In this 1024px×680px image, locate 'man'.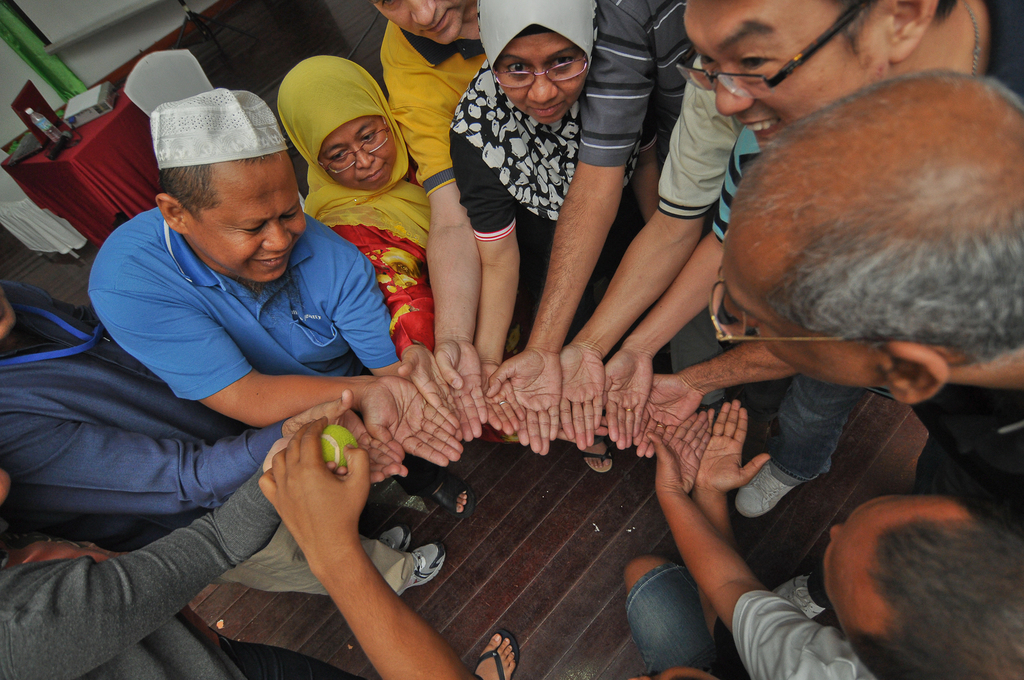
Bounding box: select_region(615, 0, 1023, 465).
